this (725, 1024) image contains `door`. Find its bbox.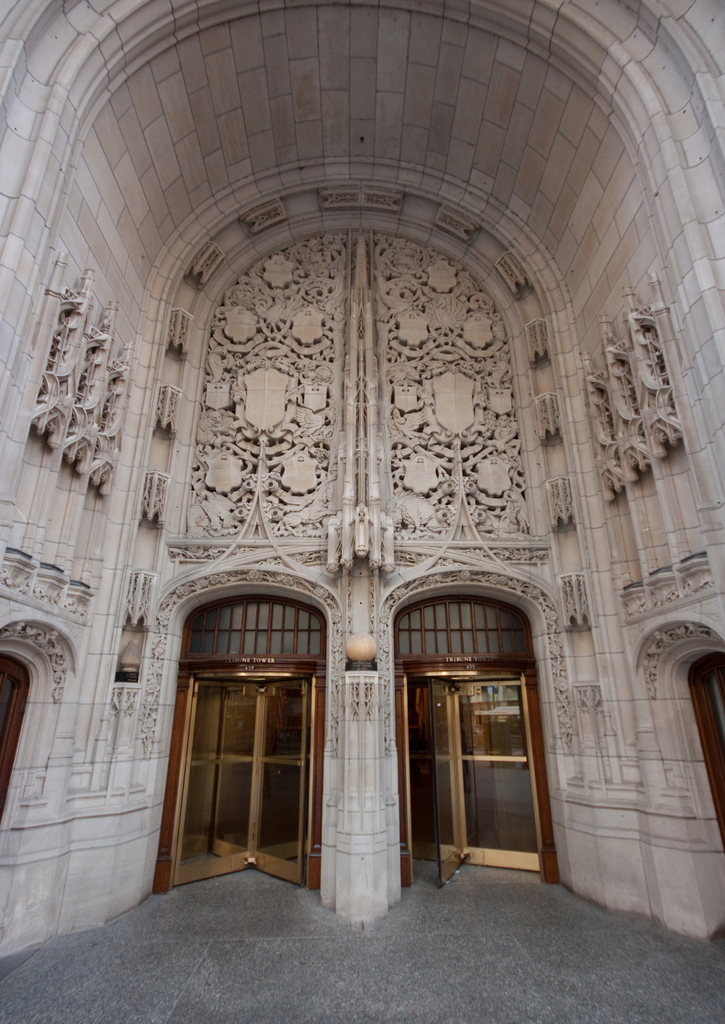
bbox(414, 664, 537, 888).
